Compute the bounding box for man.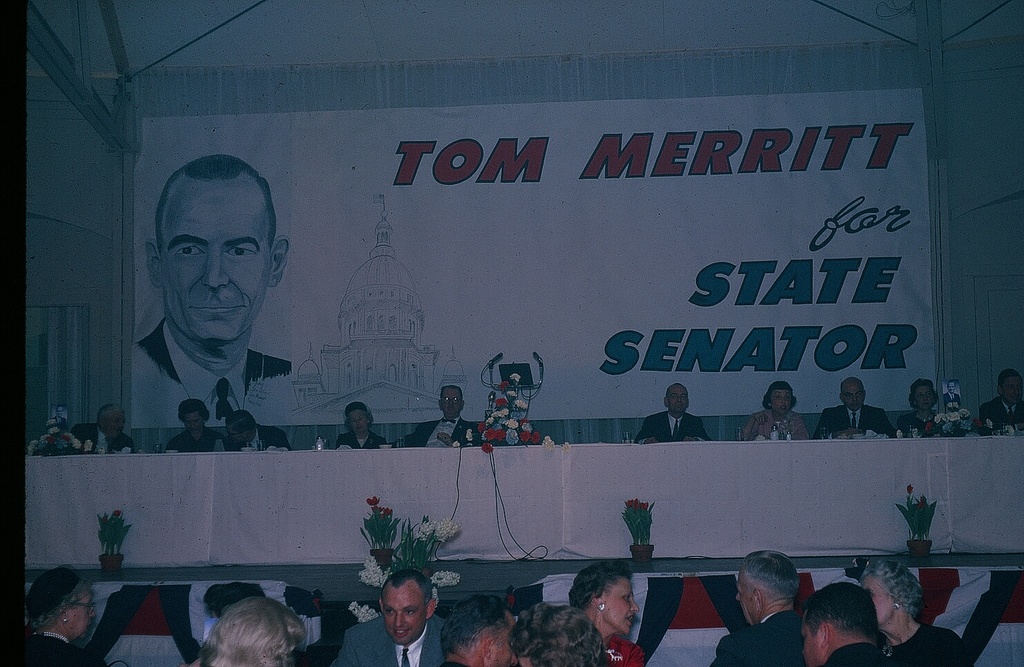
(795,580,898,666).
